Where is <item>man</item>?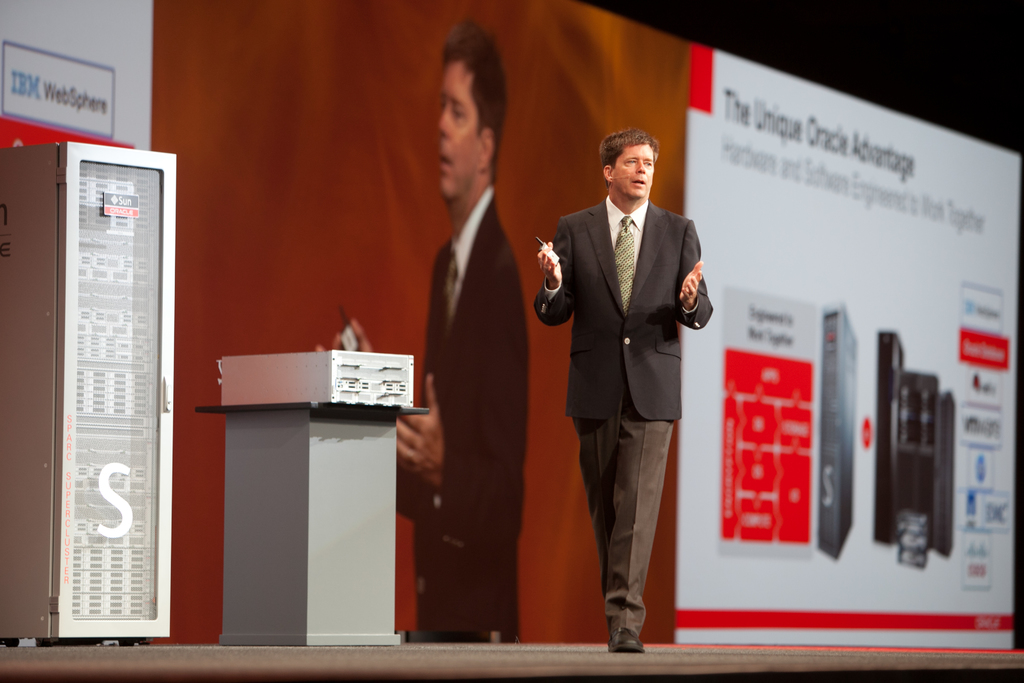
x1=535 y1=128 x2=708 y2=657.
